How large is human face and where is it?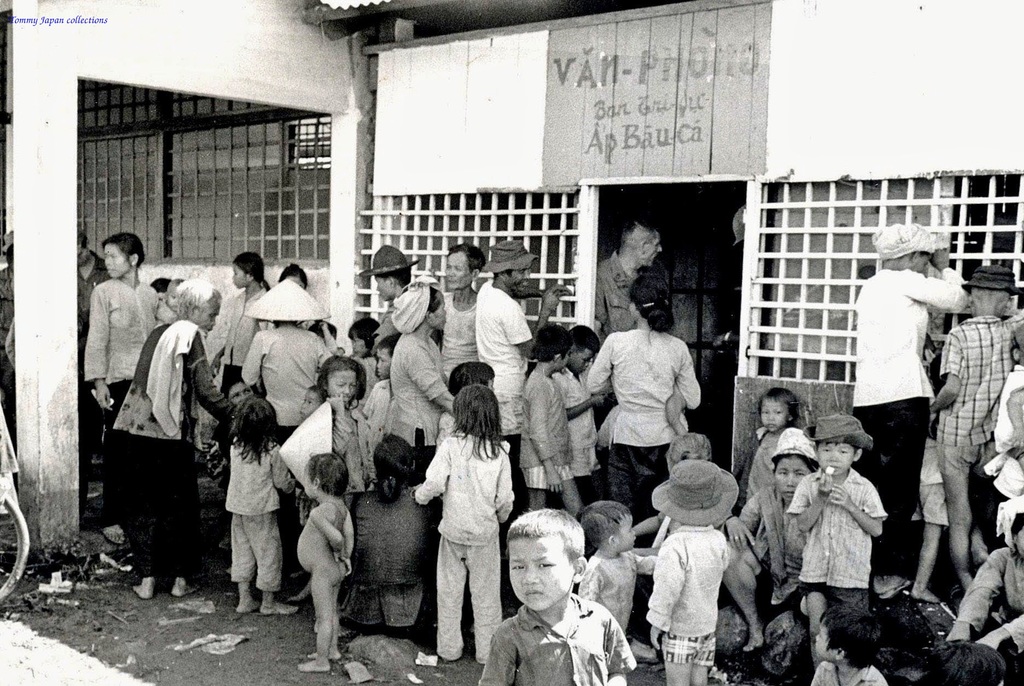
Bounding box: 104/243/129/274.
